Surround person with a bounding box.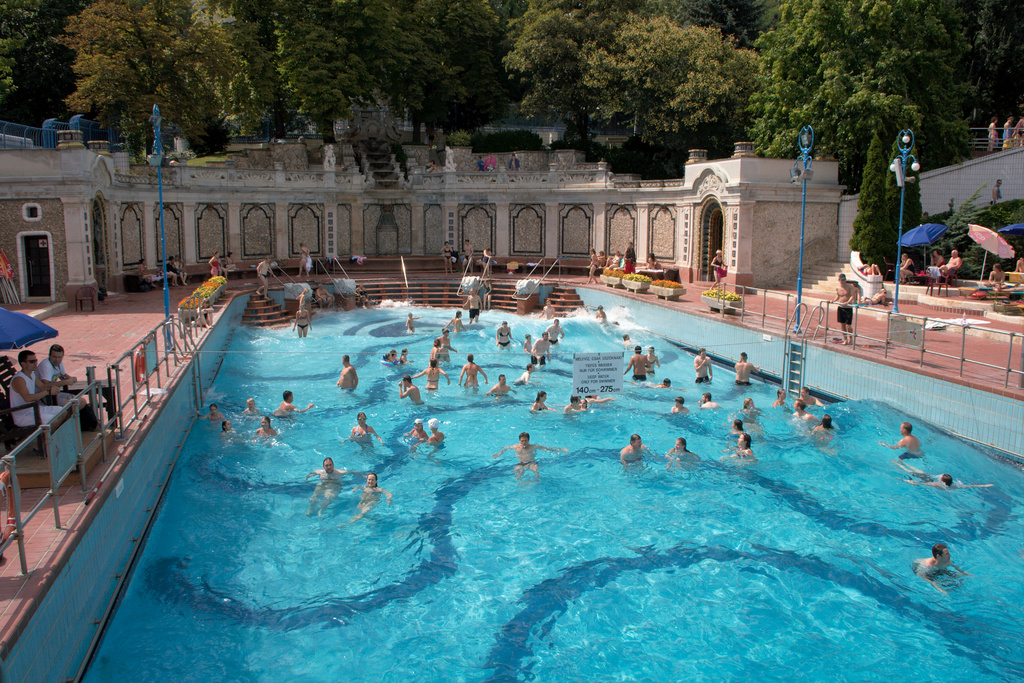
(163, 254, 170, 286).
